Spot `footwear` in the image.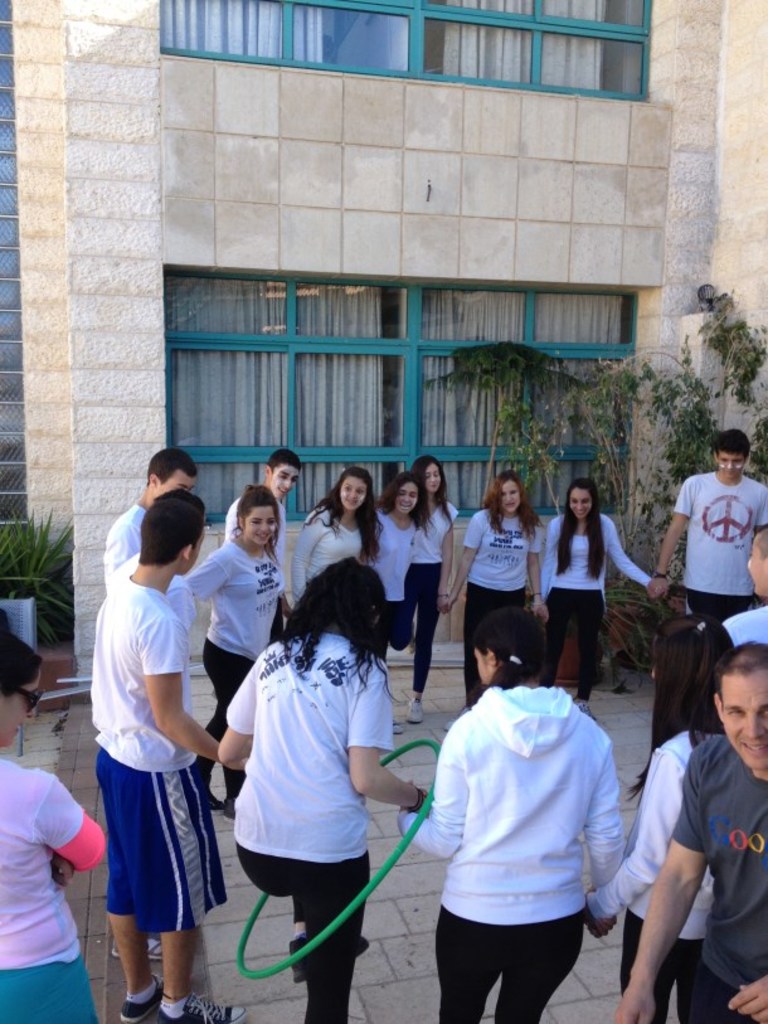
`footwear` found at pyautogui.locateOnScreen(121, 971, 167, 1020).
